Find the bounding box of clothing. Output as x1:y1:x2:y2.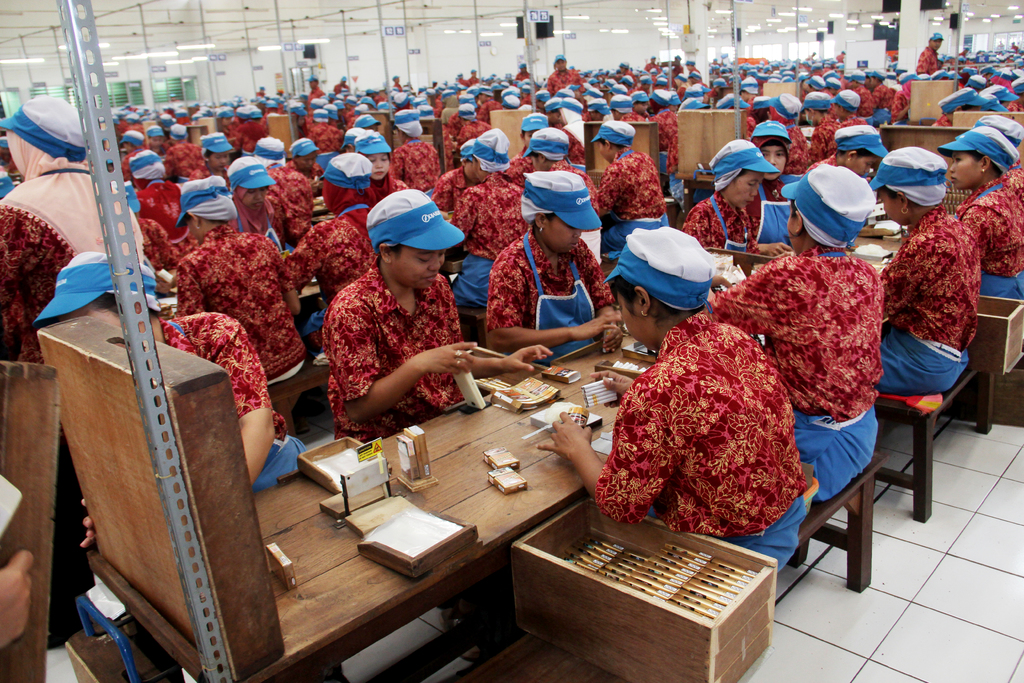
434:168:477:206.
